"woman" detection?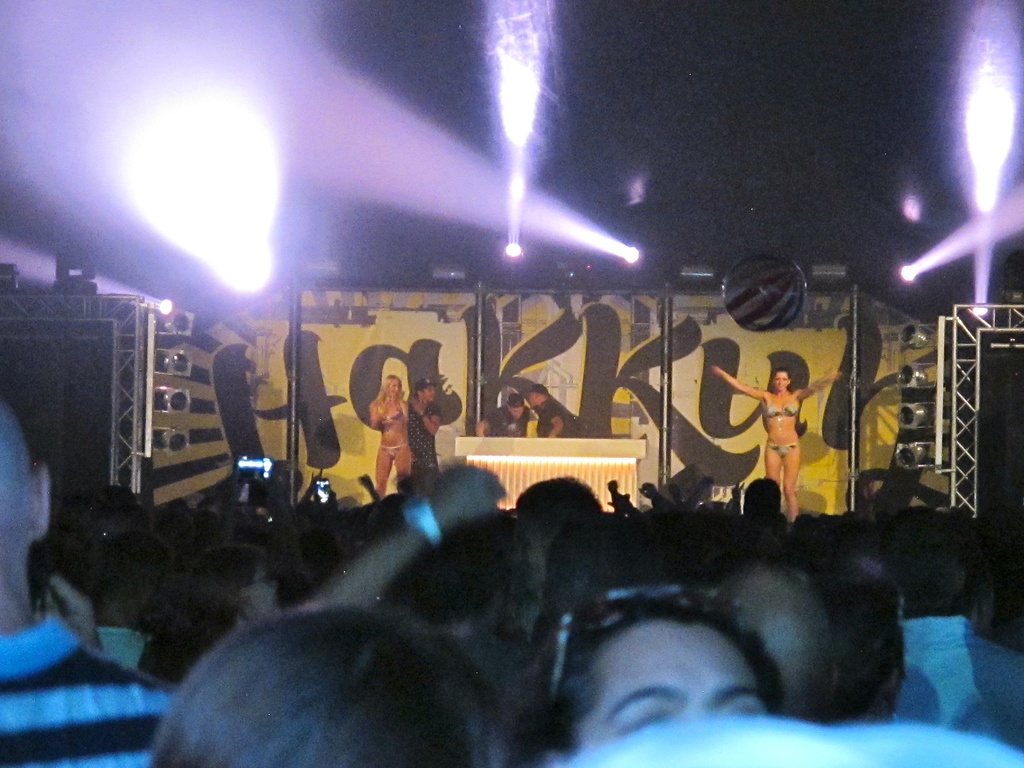
detection(708, 368, 841, 520)
